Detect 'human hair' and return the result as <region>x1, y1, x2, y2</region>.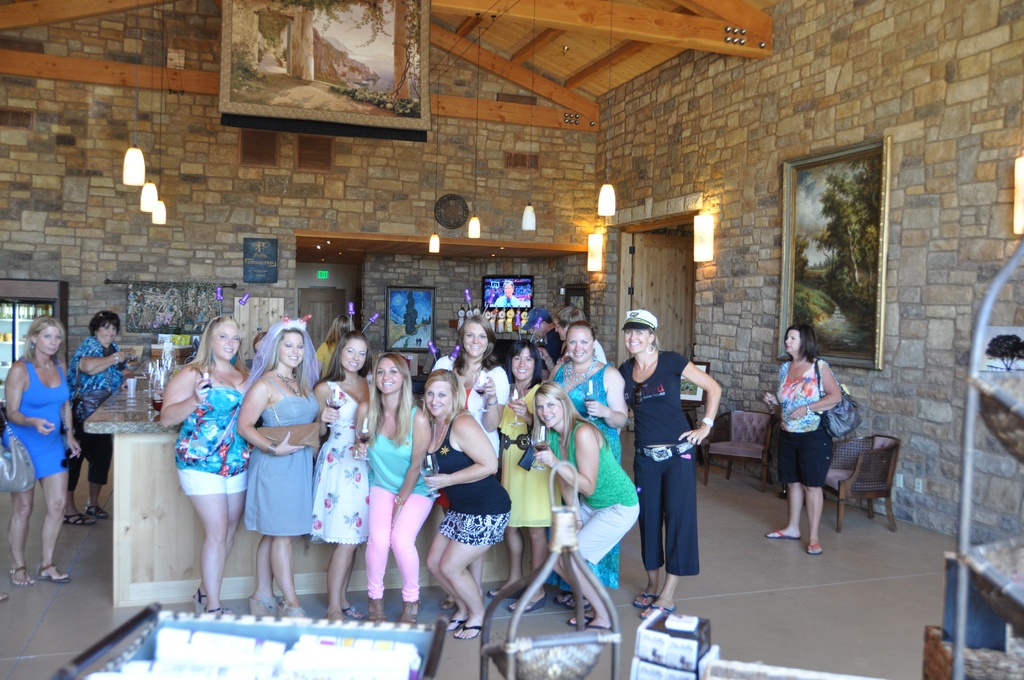
<region>554, 307, 590, 334</region>.
